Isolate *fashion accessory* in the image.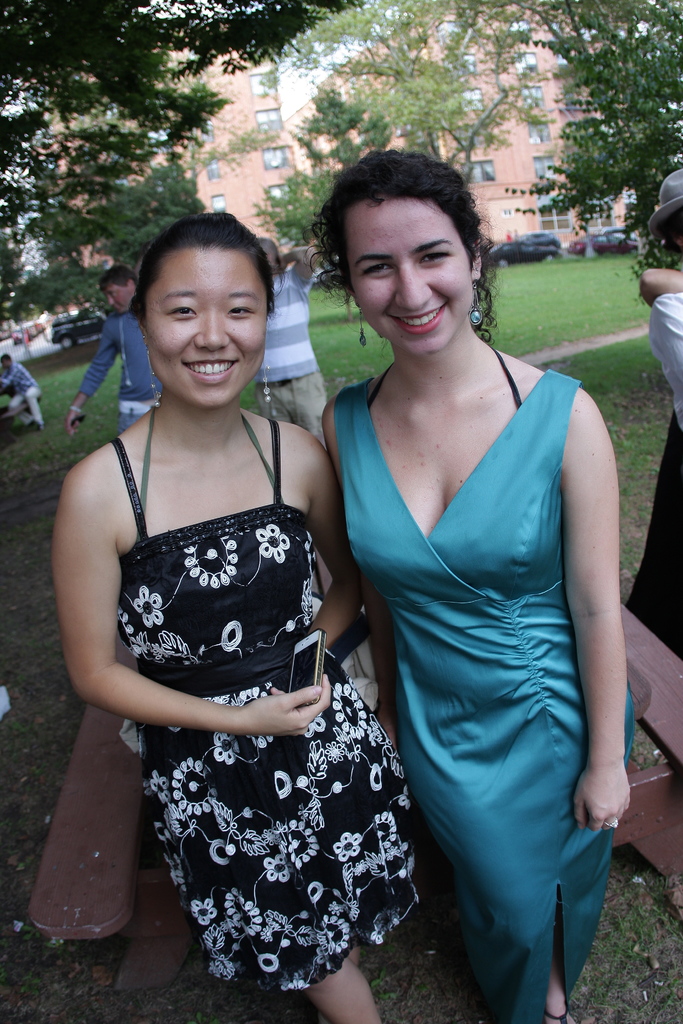
Isolated region: detection(138, 331, 149, 342).
